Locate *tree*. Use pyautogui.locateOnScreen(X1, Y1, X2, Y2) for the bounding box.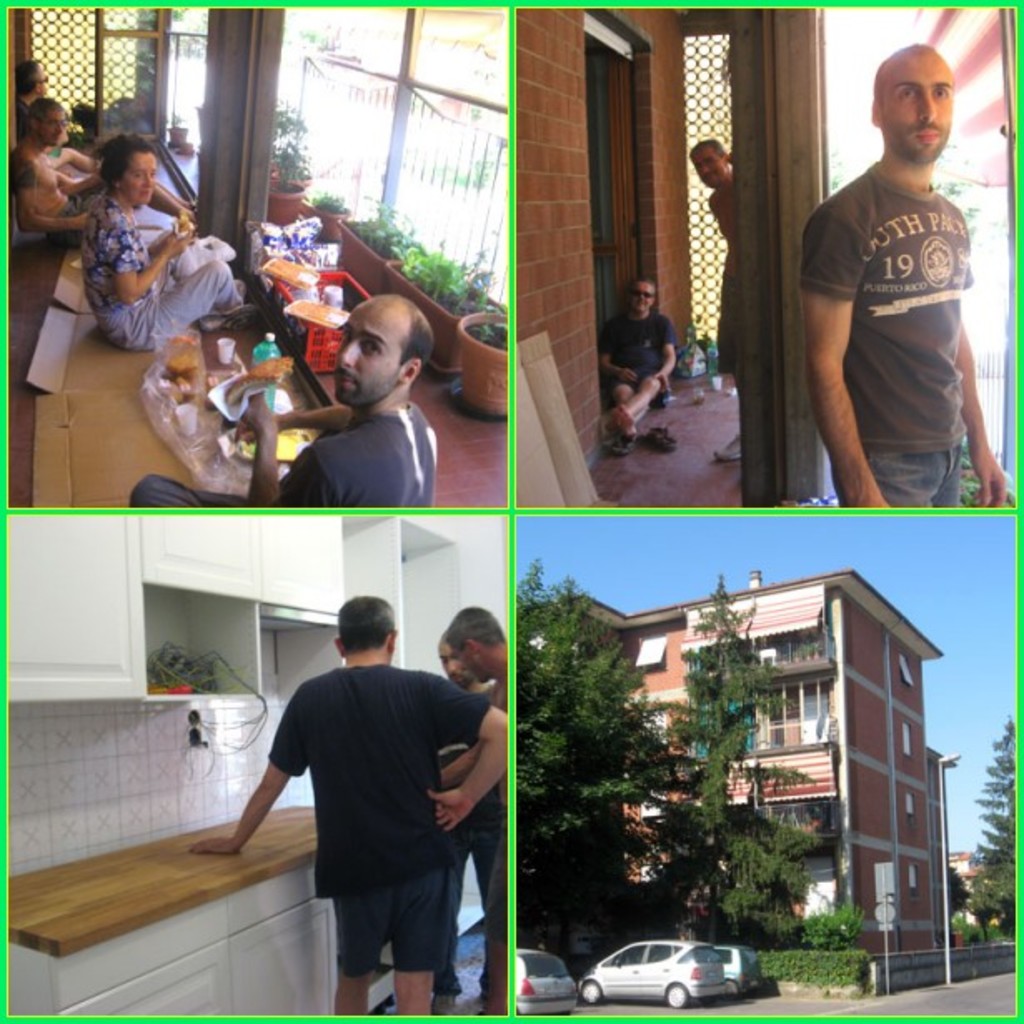
pyautogui.locateOnScreen(962, 706, 1021, 927).
